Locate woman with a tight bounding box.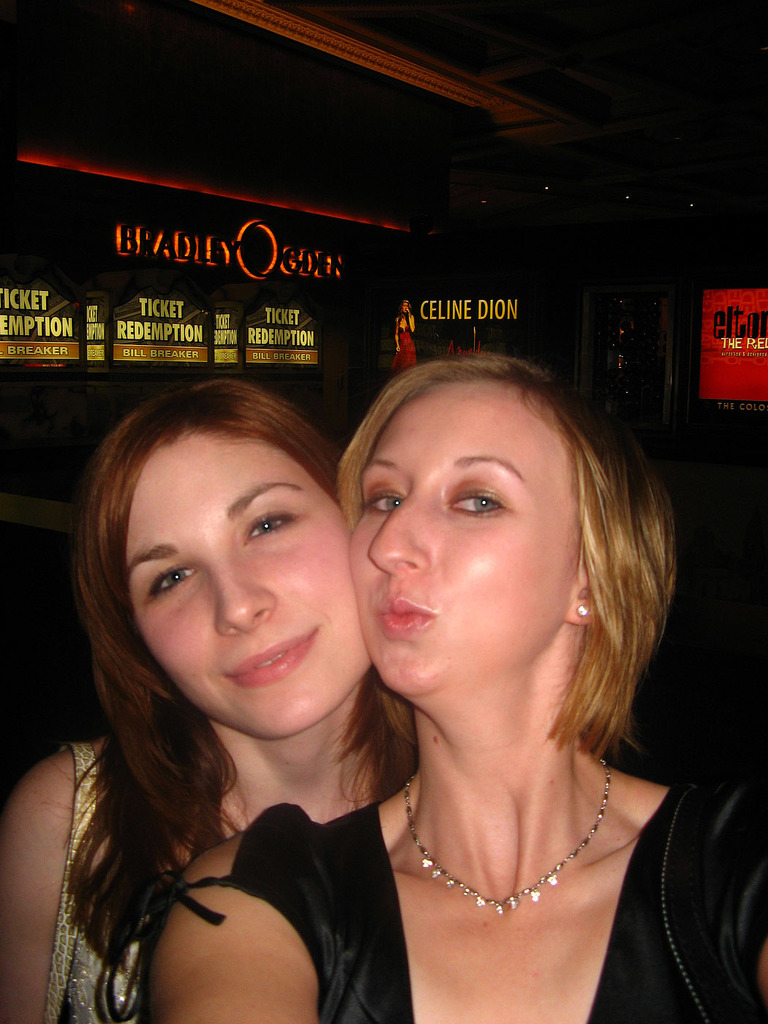
[140, 342, 767, 1023].
